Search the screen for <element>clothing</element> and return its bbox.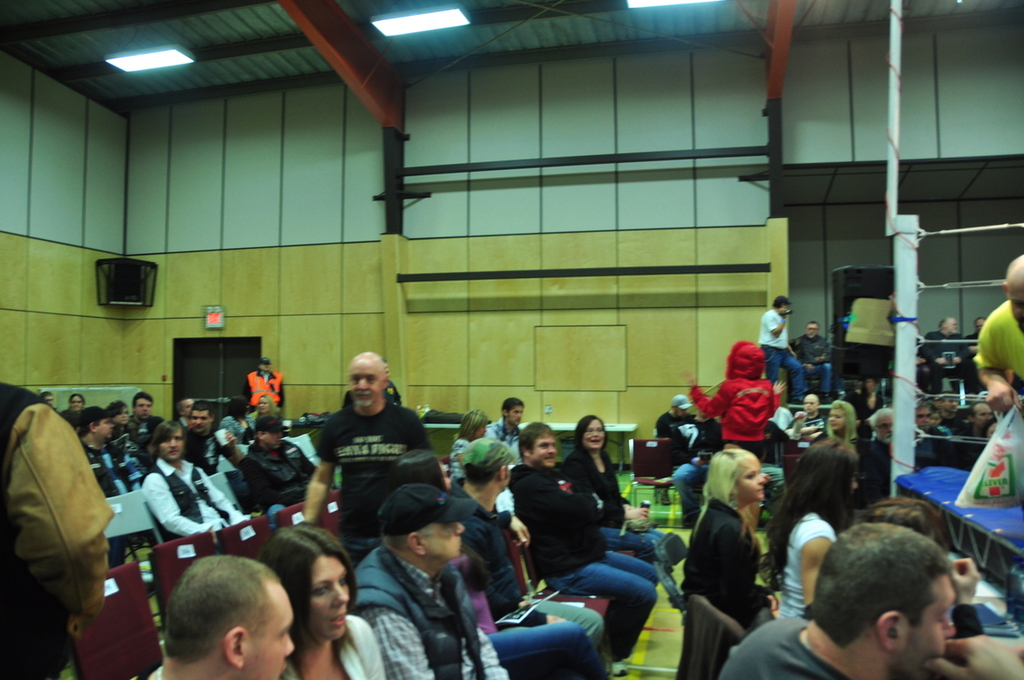
Found: select_region(753, 305, 809, 406).
